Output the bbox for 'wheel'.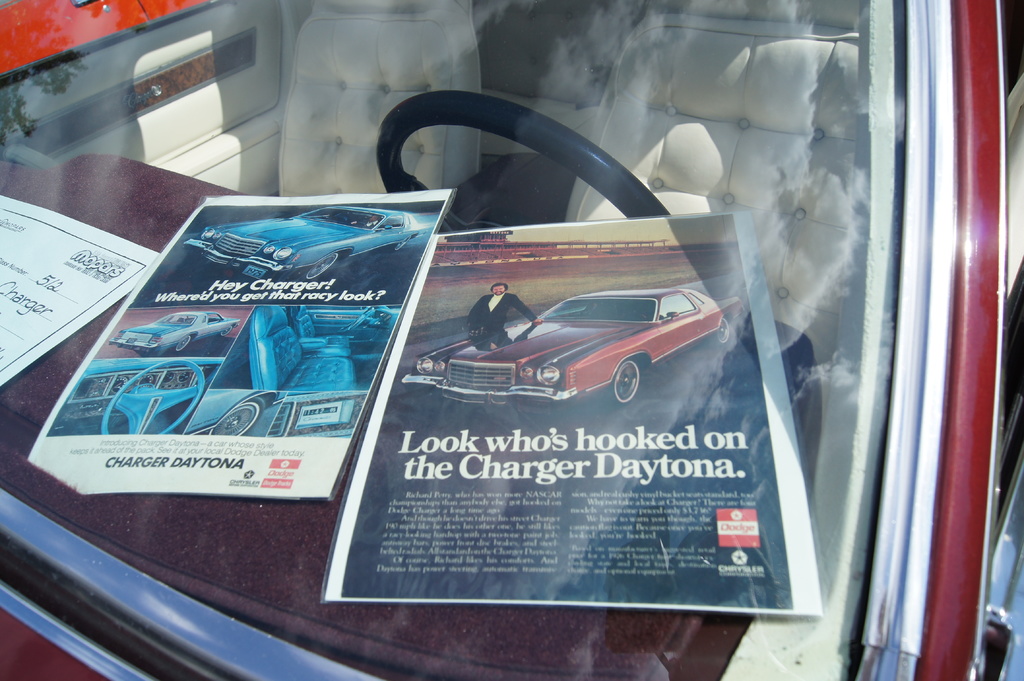
Rect(610, 361, 640, 403).
